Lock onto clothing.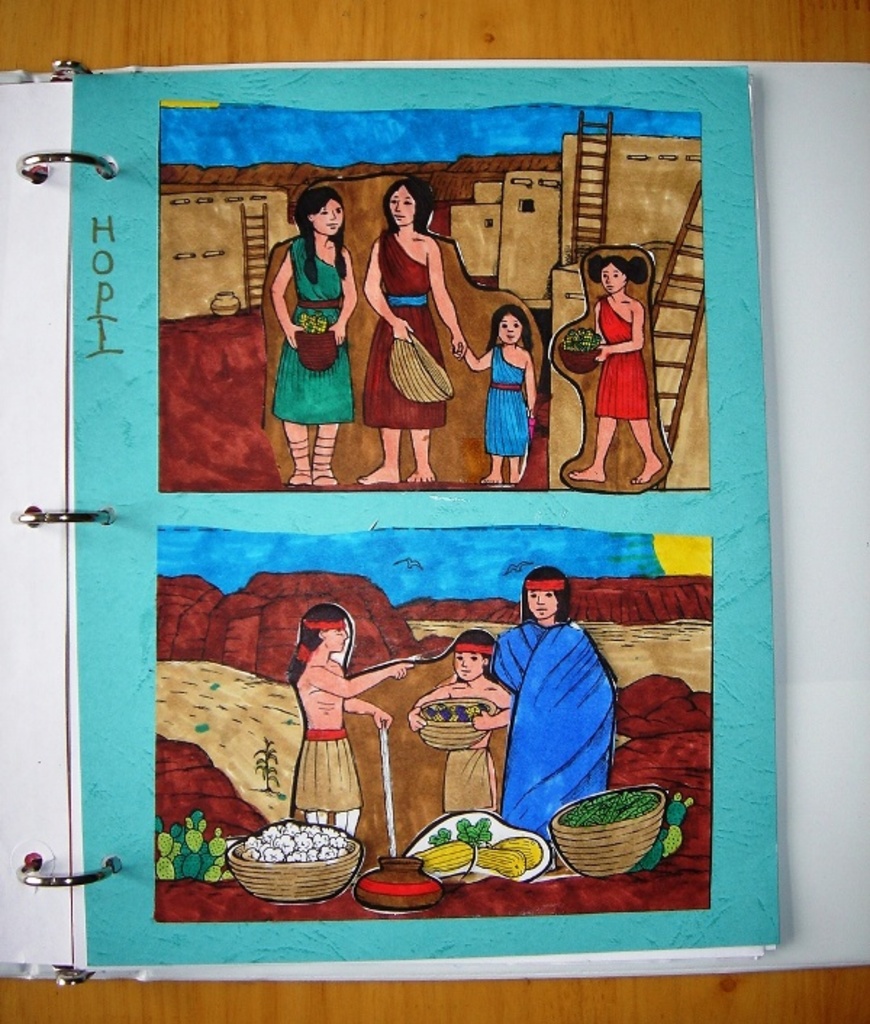
Locked: 587/296/652/422.
